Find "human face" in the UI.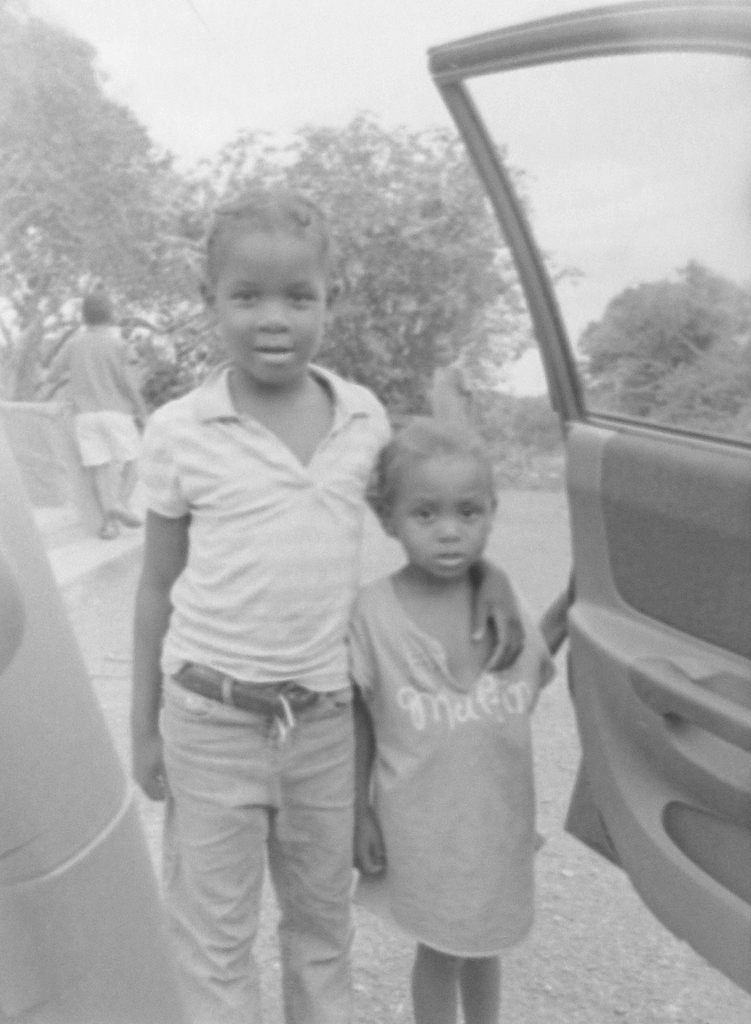
UI element at locate(395, 454, 493, 582).
